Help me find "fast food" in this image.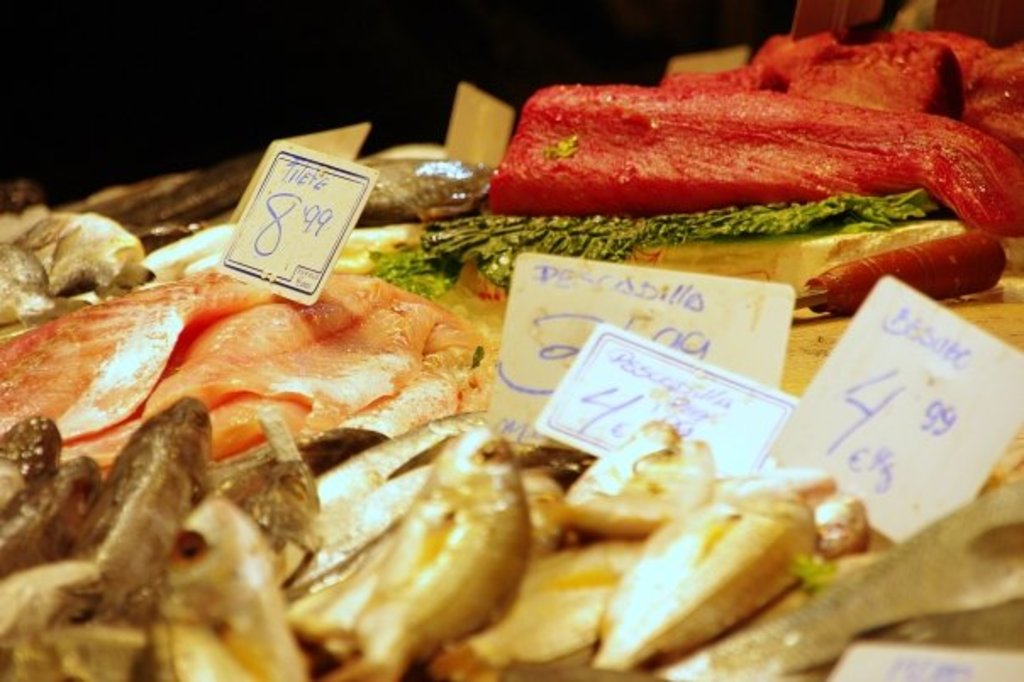
Found it: pyautogui.locateOnScreen(434, 534, 639, 680).
